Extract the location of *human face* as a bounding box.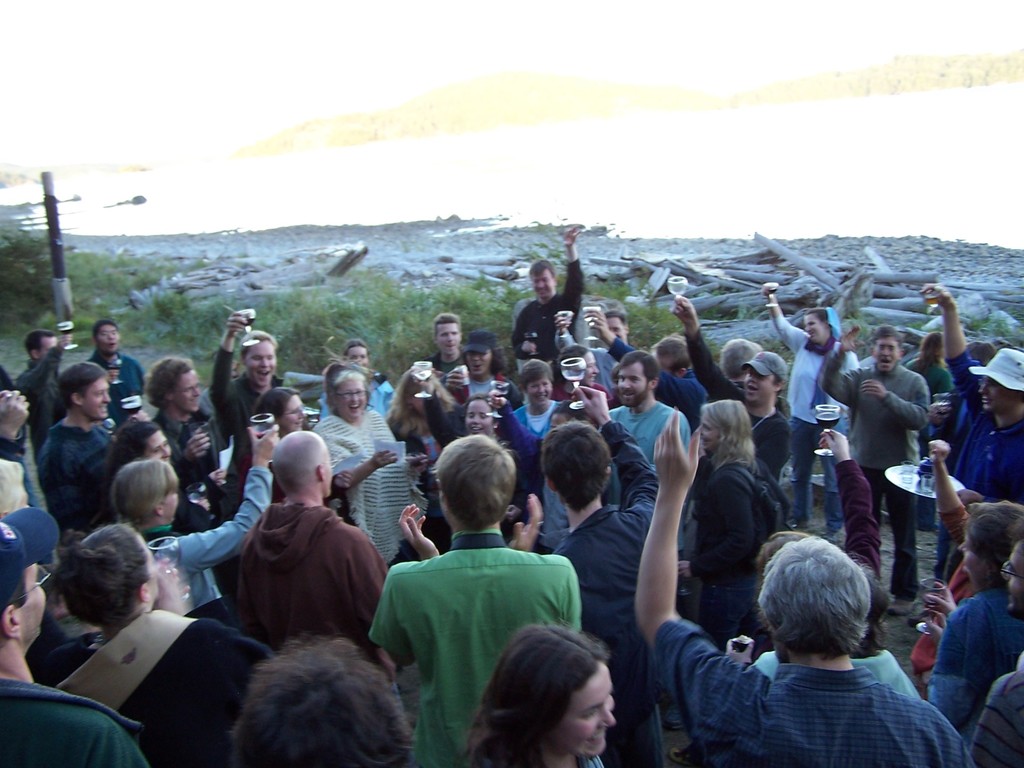
bbox=[99, 324, 115, 347].
